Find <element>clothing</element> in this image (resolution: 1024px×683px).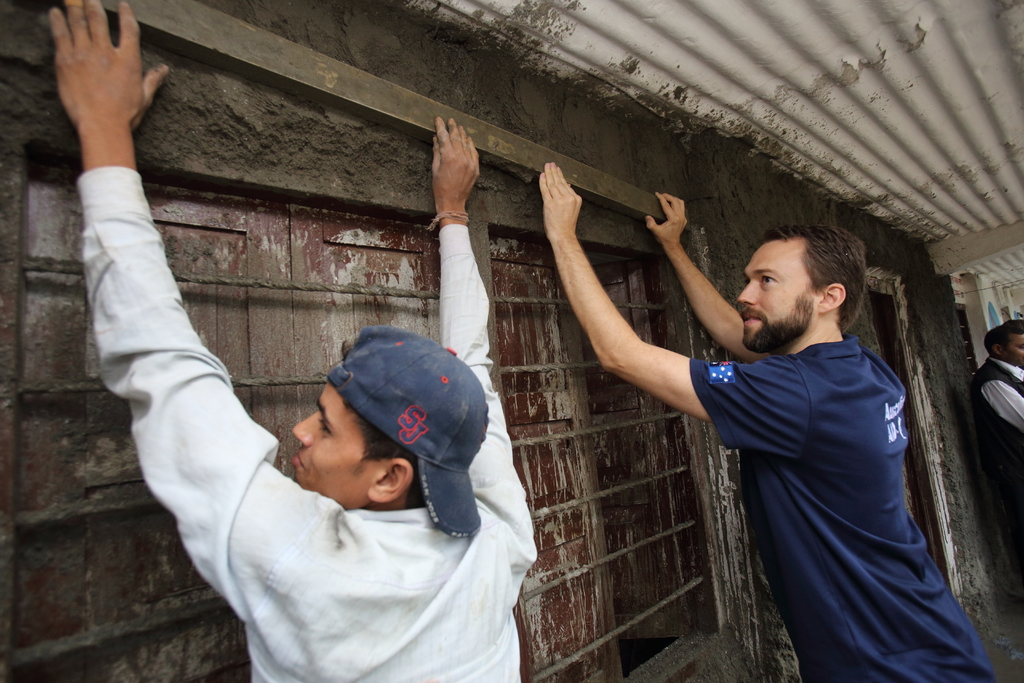
[x1=682, y1=334, x2=997, y2=682].
